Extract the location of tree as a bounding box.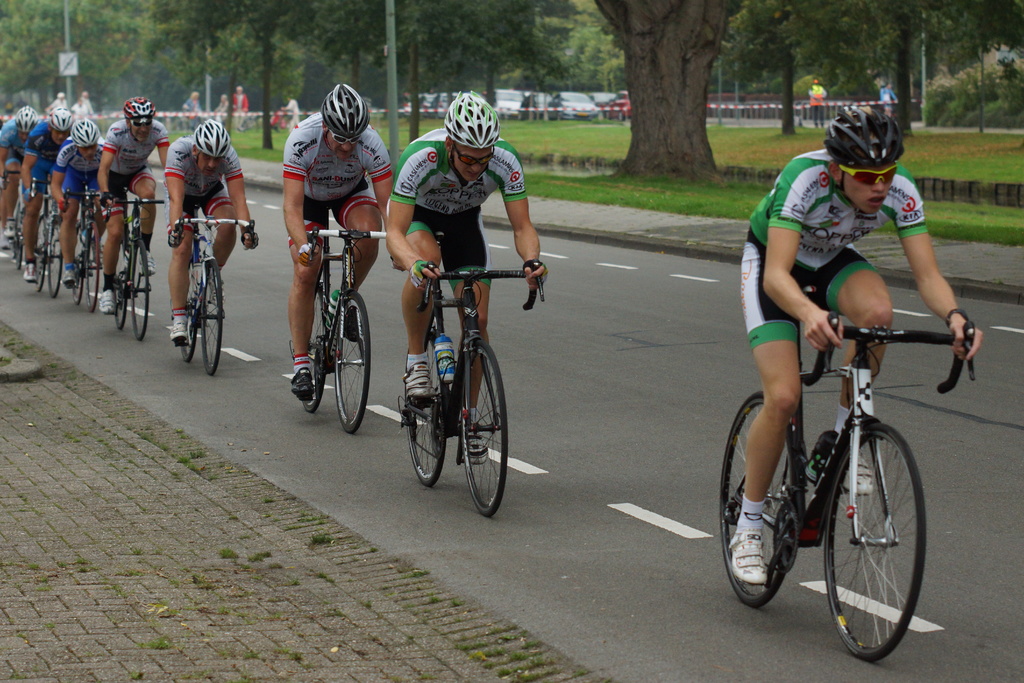
locate(198, 0, 313, 173).
